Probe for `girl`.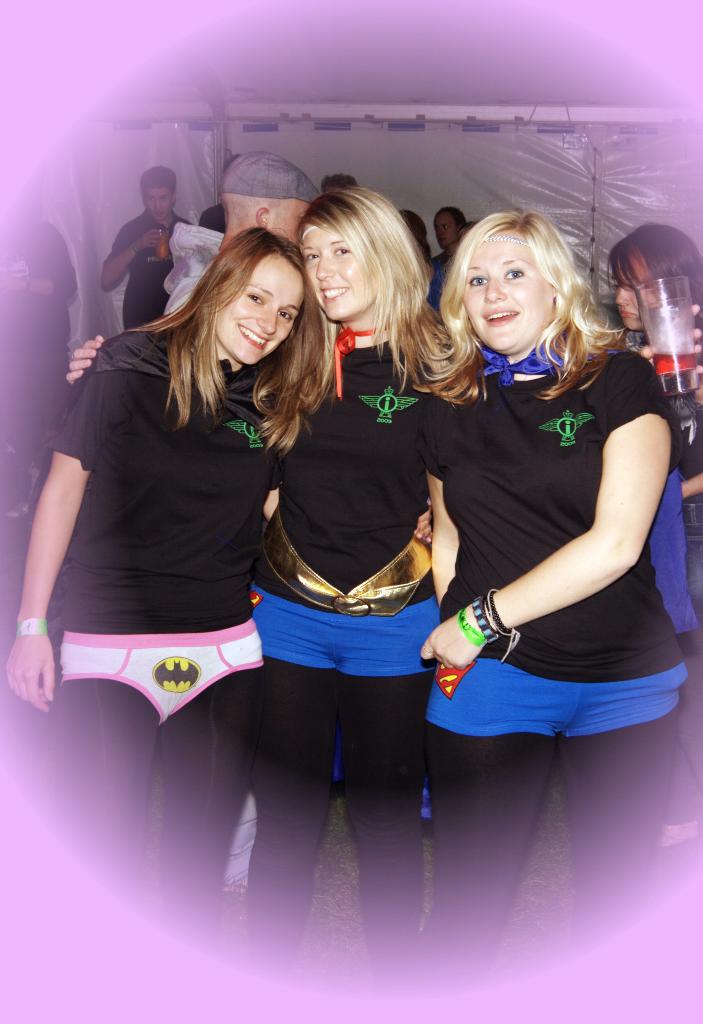
Probe result: rect(3, 227, 325, 935).
